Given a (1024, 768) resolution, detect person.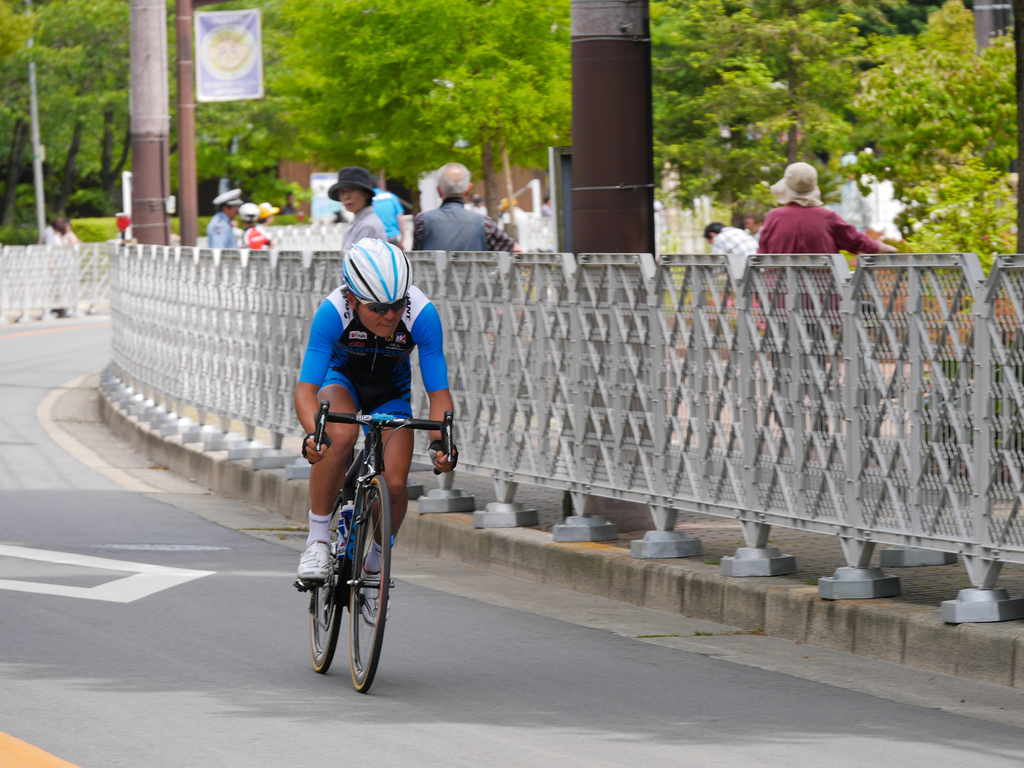
[280,189,302,214].
